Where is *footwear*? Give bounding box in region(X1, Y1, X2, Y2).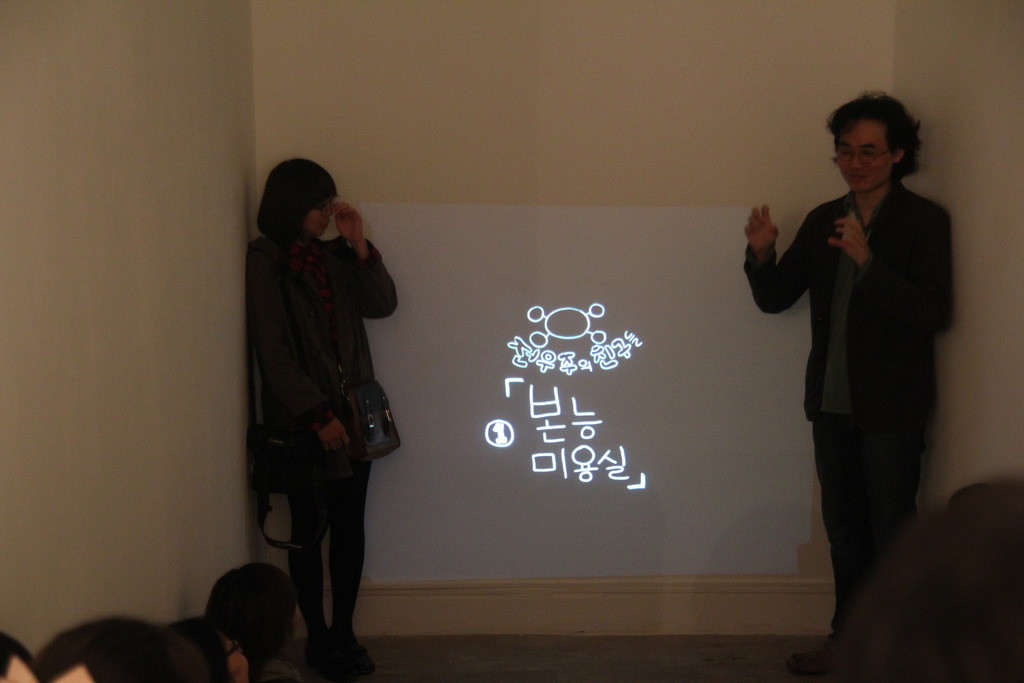
region(332, 629, 372, 677).
